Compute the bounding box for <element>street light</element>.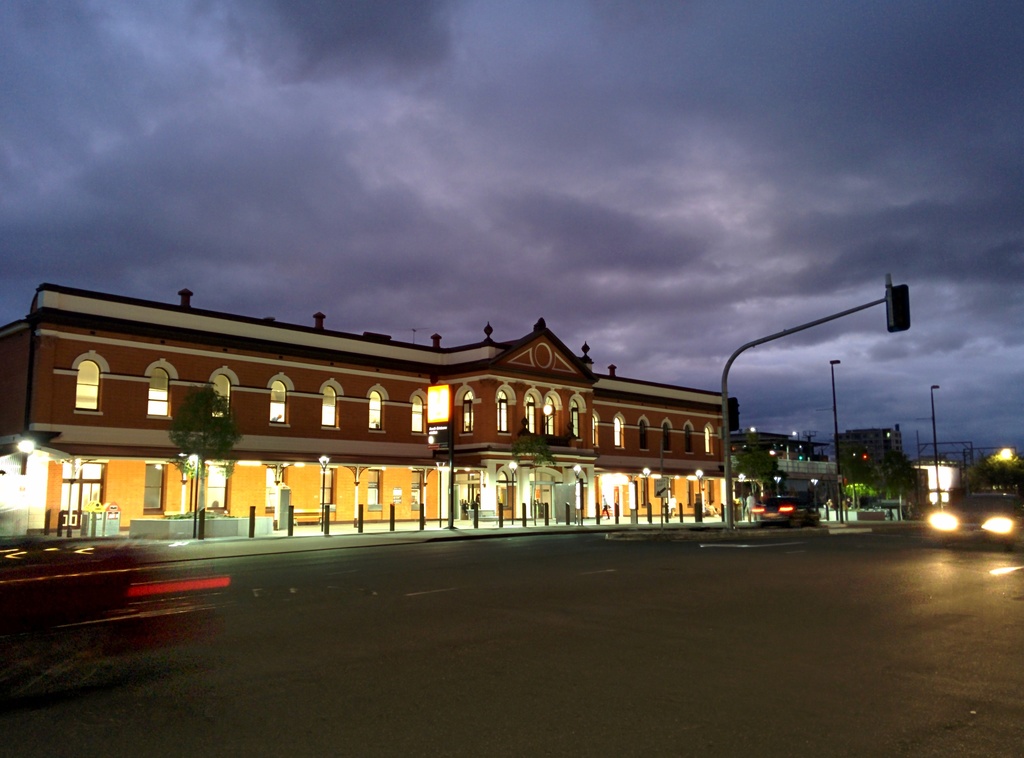
[930,381,943,513].
